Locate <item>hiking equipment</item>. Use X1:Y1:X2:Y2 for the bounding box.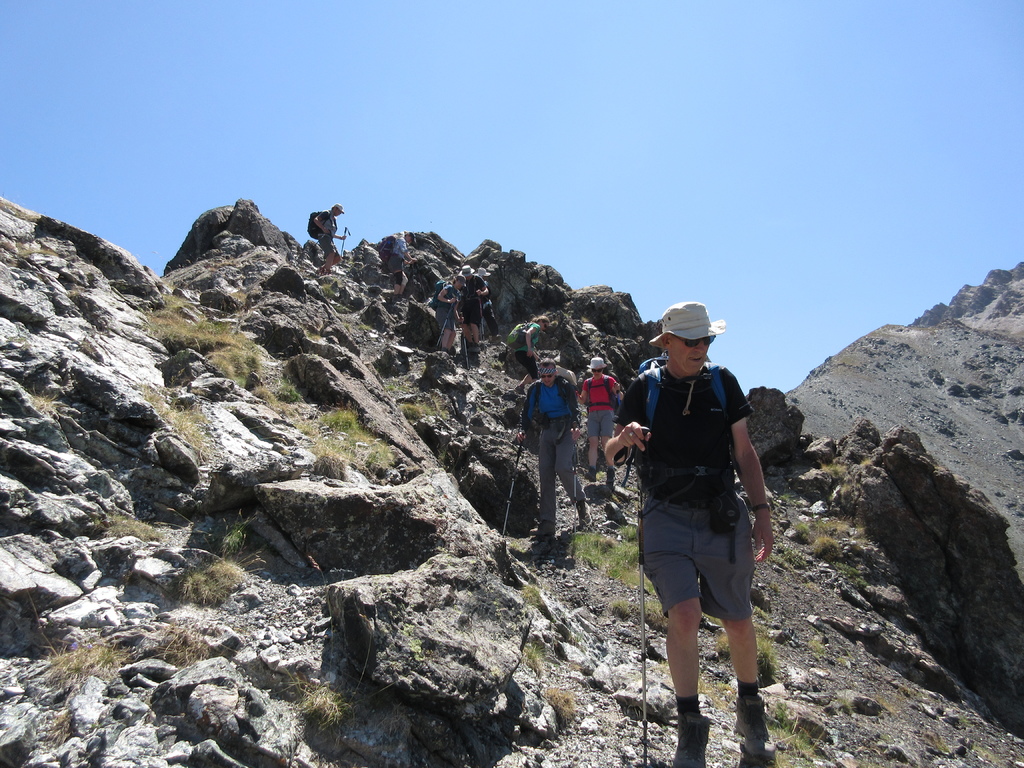
477:296:485:348.
